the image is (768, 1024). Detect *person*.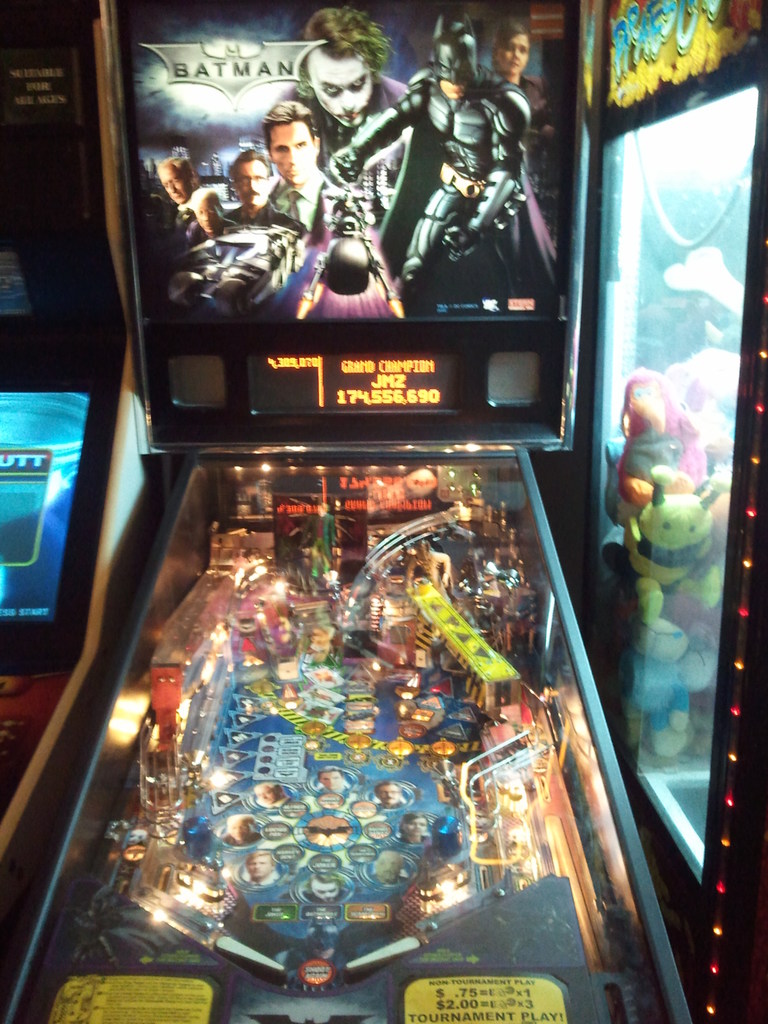
Detection: bbox=(486, 23, 545, 134).
